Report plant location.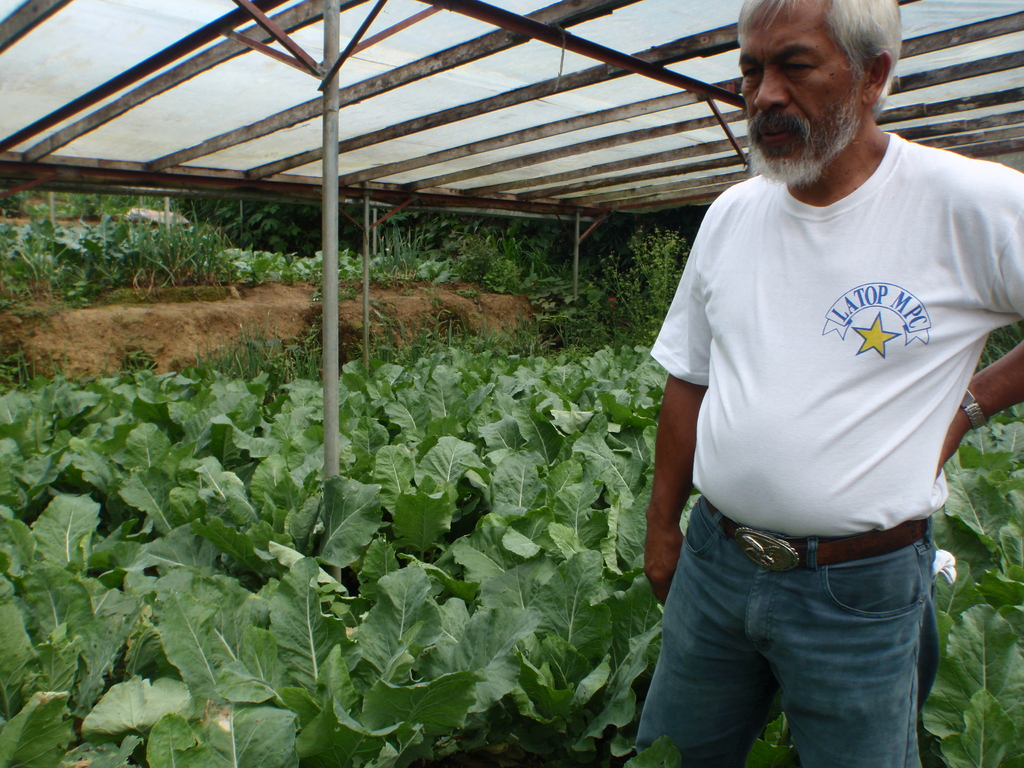
Report: bbox=[4, 180, 45, 216].
